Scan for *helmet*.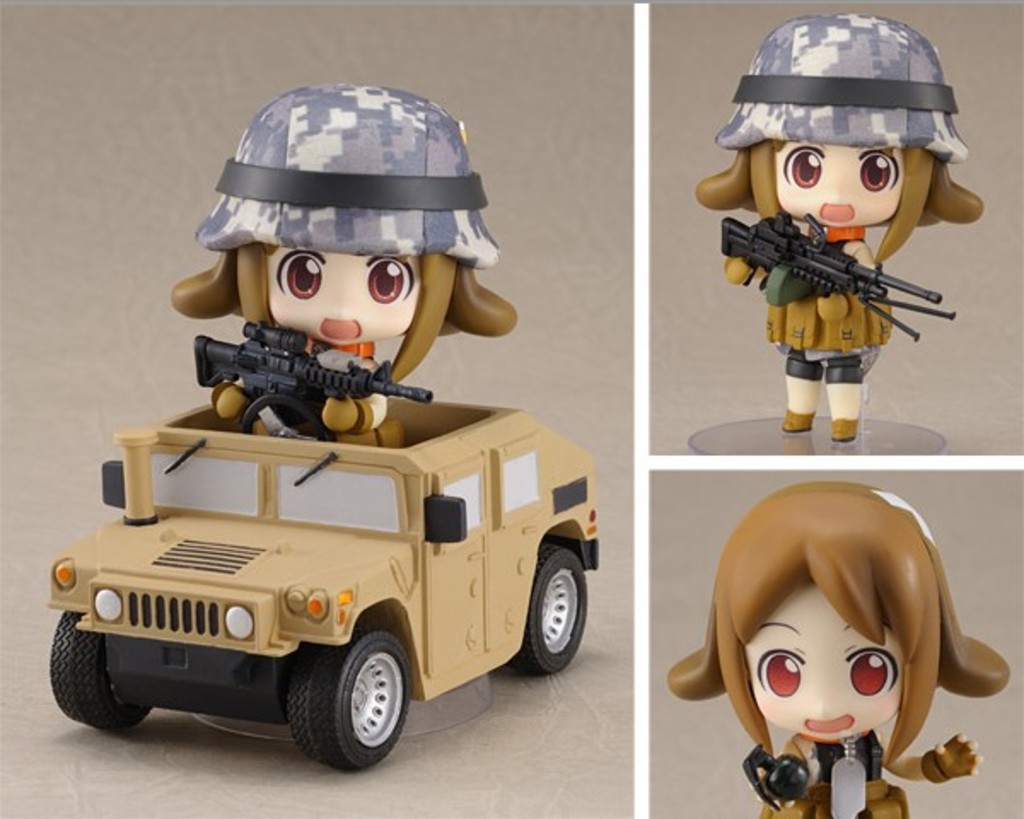
Scan result: (715, 19, 964, 244).
